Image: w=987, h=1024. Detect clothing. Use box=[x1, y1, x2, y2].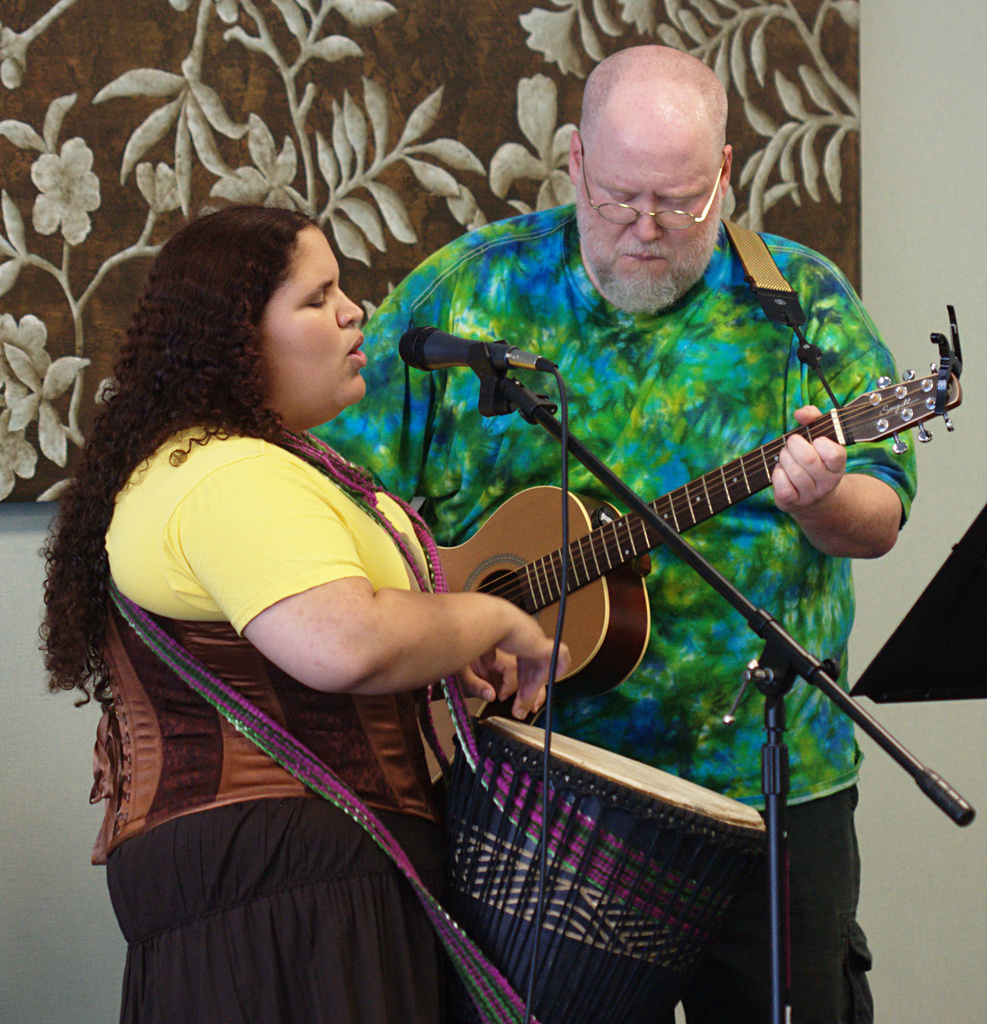
box=[72, 332, 500, 957].
